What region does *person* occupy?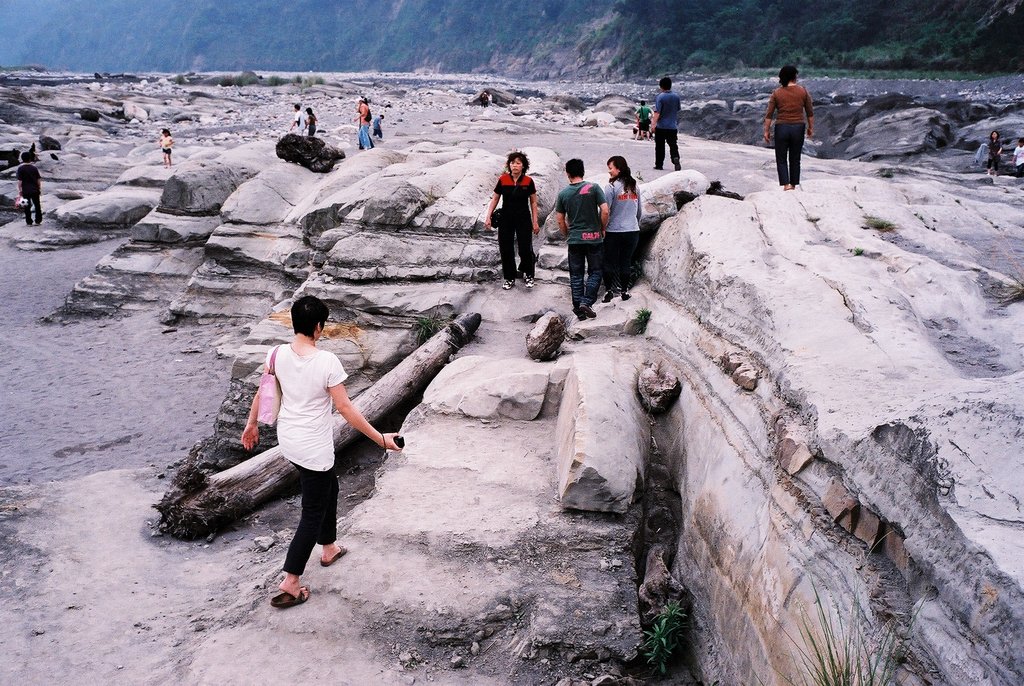
763, 67, 810, 183.
